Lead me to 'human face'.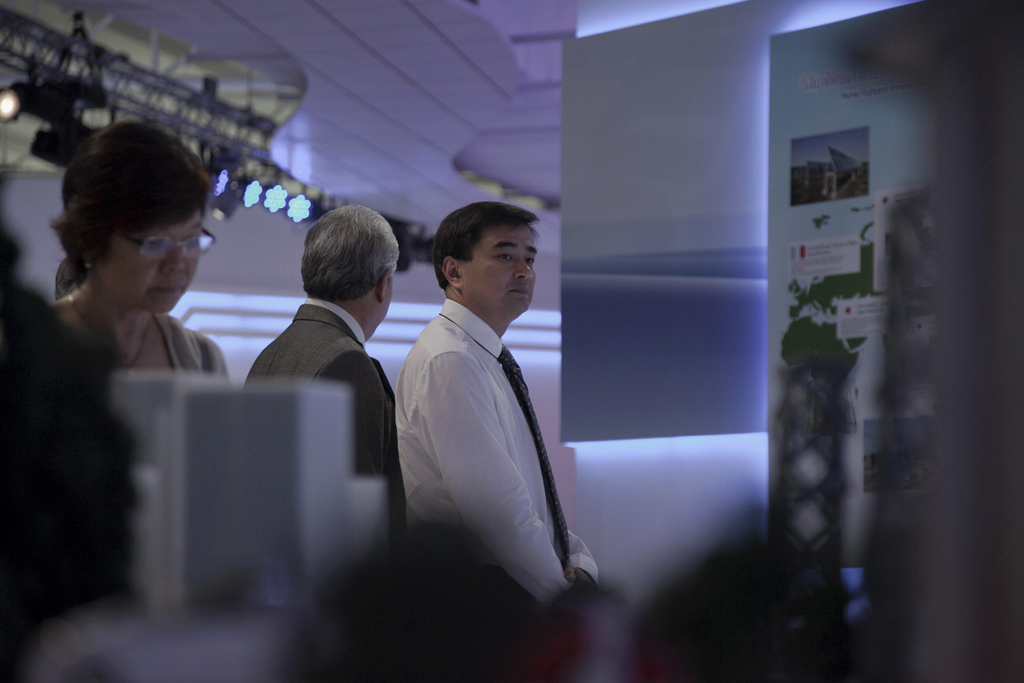
Lead to 460 224 535 315.
